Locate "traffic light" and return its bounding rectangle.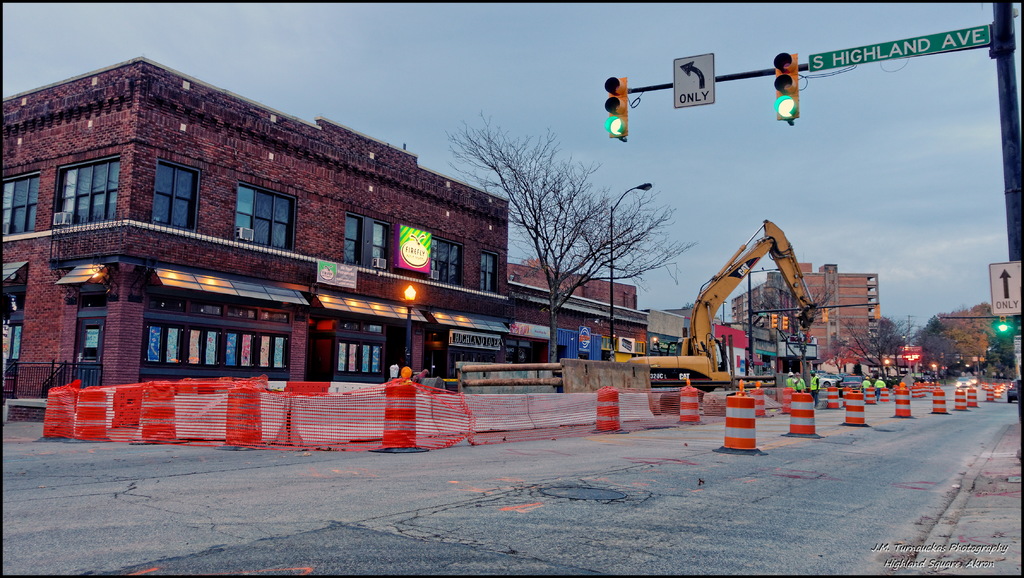
bbox=[998, 316, 1007, 331].
